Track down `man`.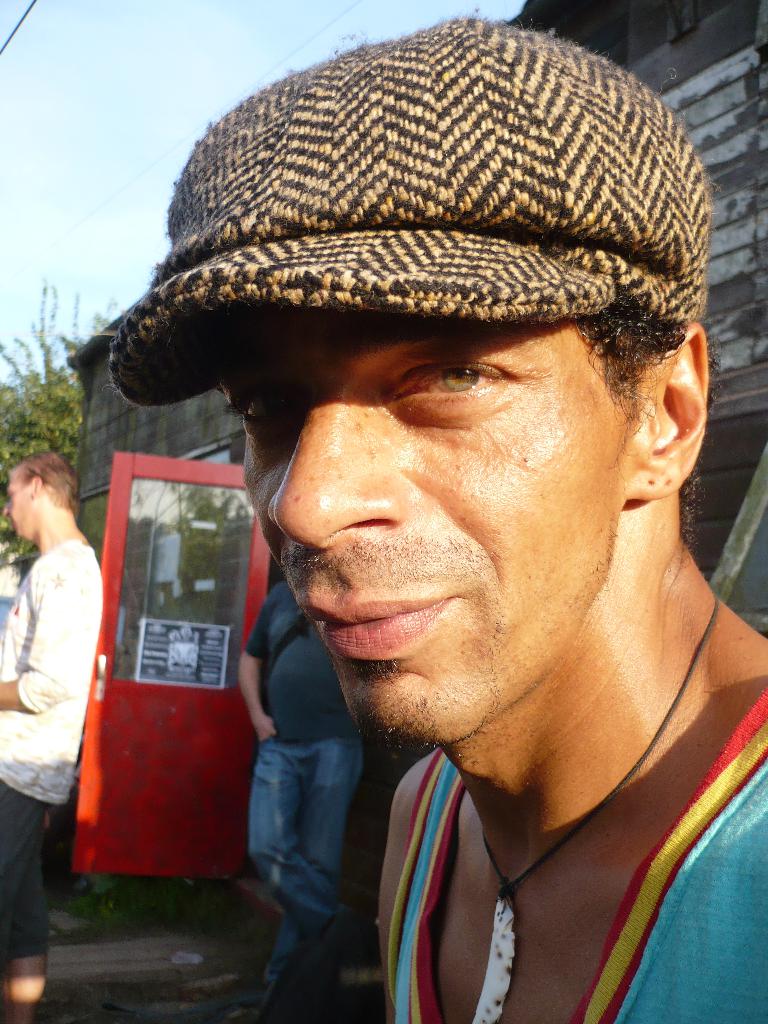
Tracked to <region>238, 583, 362, 1008</region>.
